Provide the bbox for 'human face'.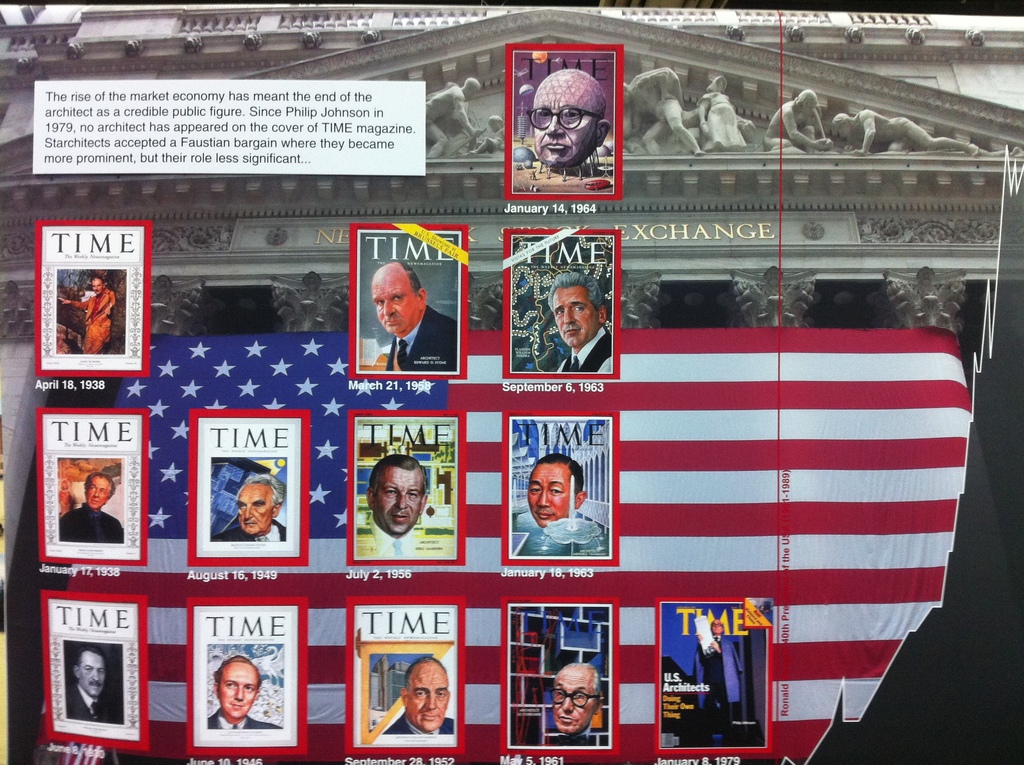
region(221, 664, 253, 718).
